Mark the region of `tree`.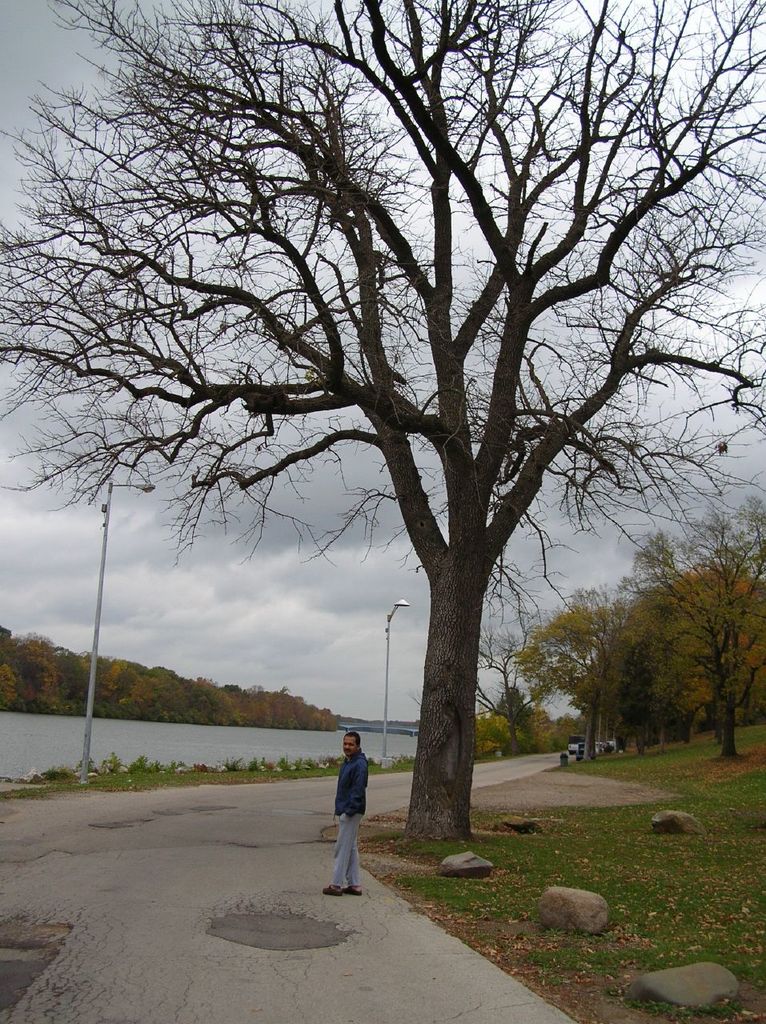
Region: 26:15:725:892.
